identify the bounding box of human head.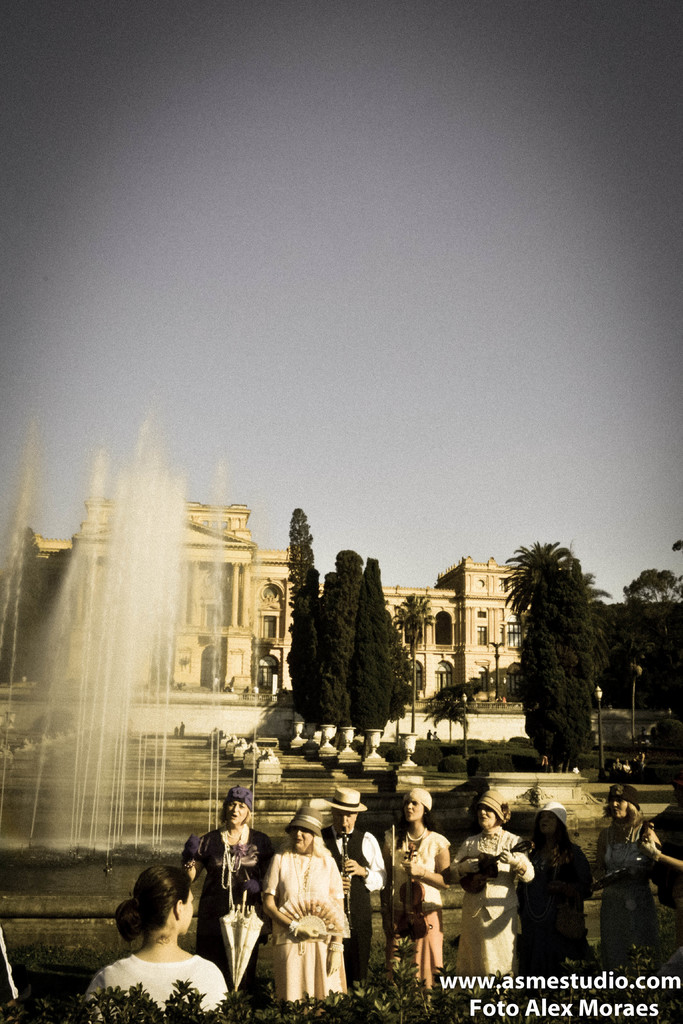
[224, 788, 250, 828].
